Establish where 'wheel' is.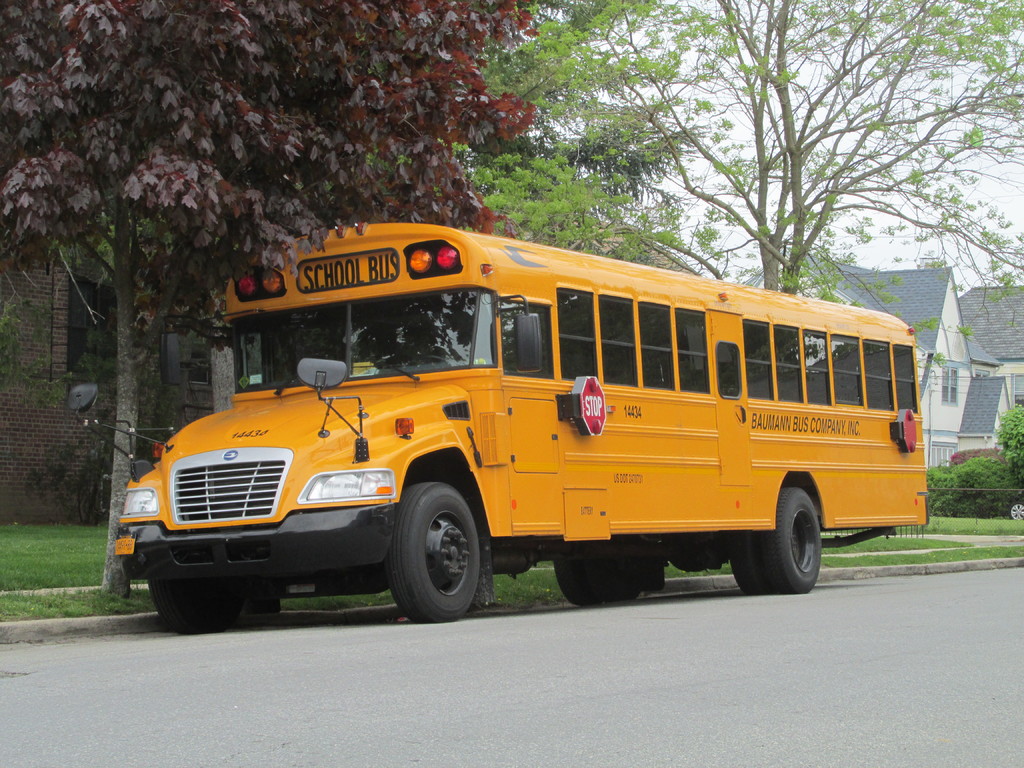
Established at region(731, 541, 762, 593).
